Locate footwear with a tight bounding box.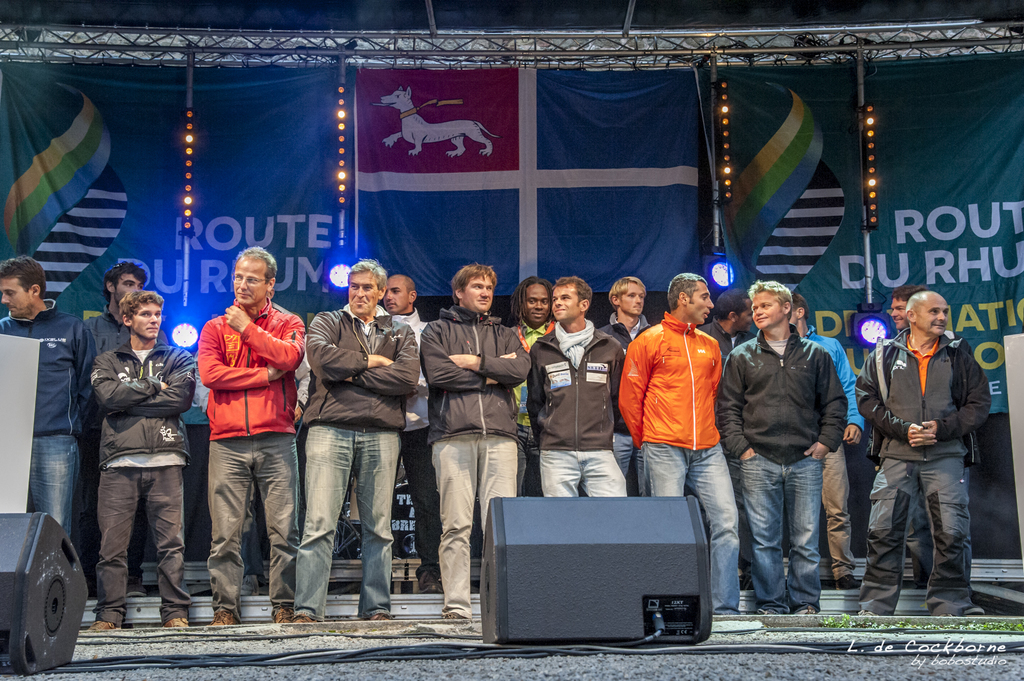
region(444, 612, 467, 620).
